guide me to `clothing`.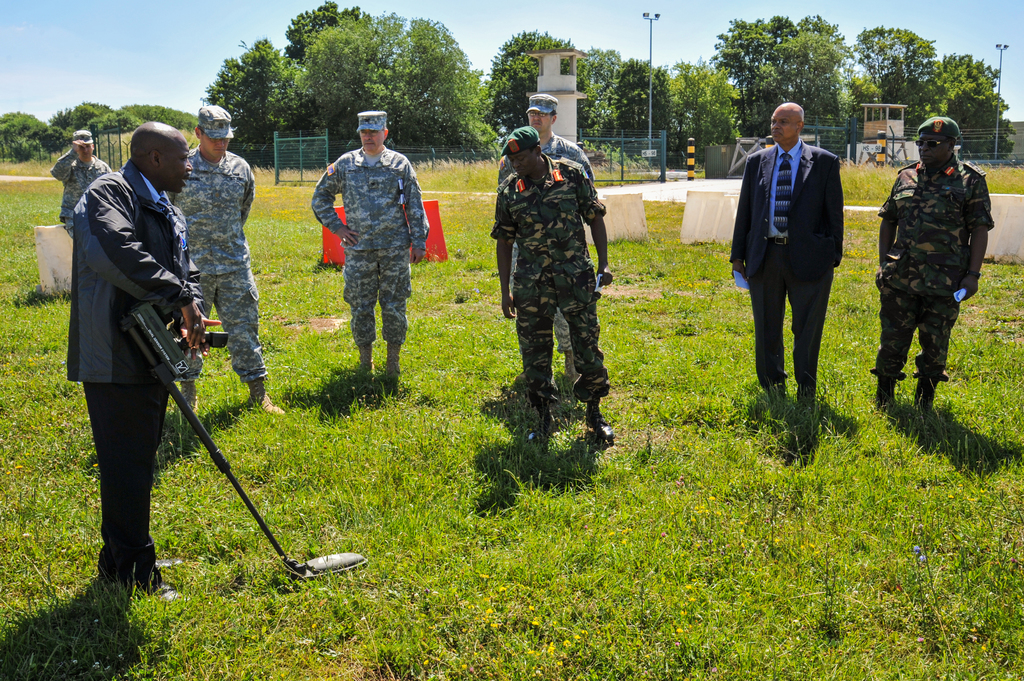
Guidance: detection(309, 151, 431, 361).
